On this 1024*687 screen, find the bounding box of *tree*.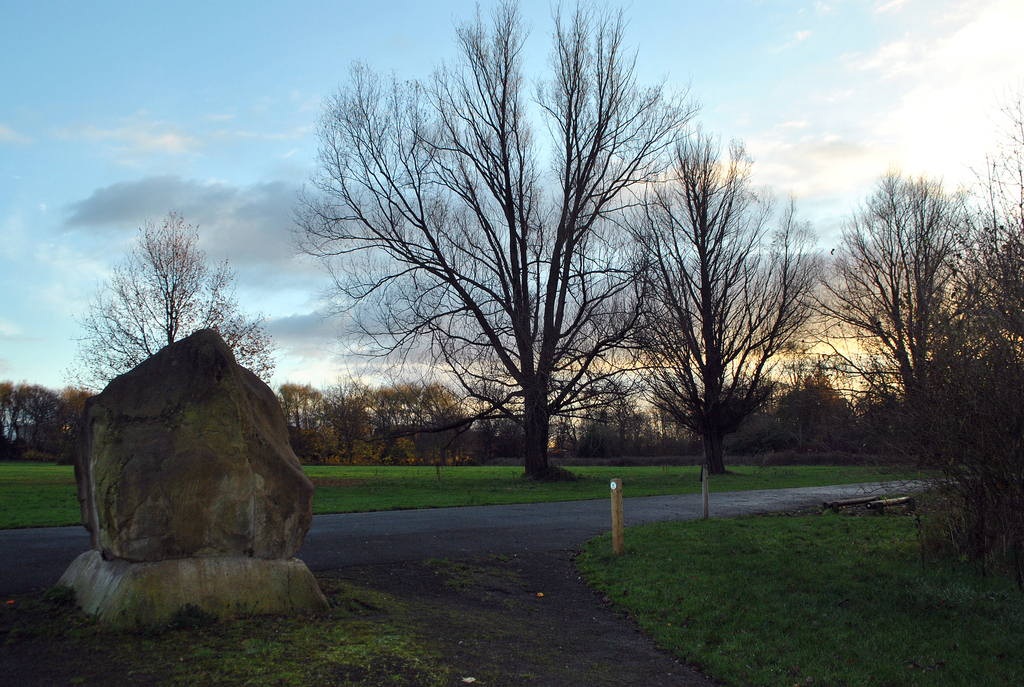
Bounding box: 309 19 696 510.
